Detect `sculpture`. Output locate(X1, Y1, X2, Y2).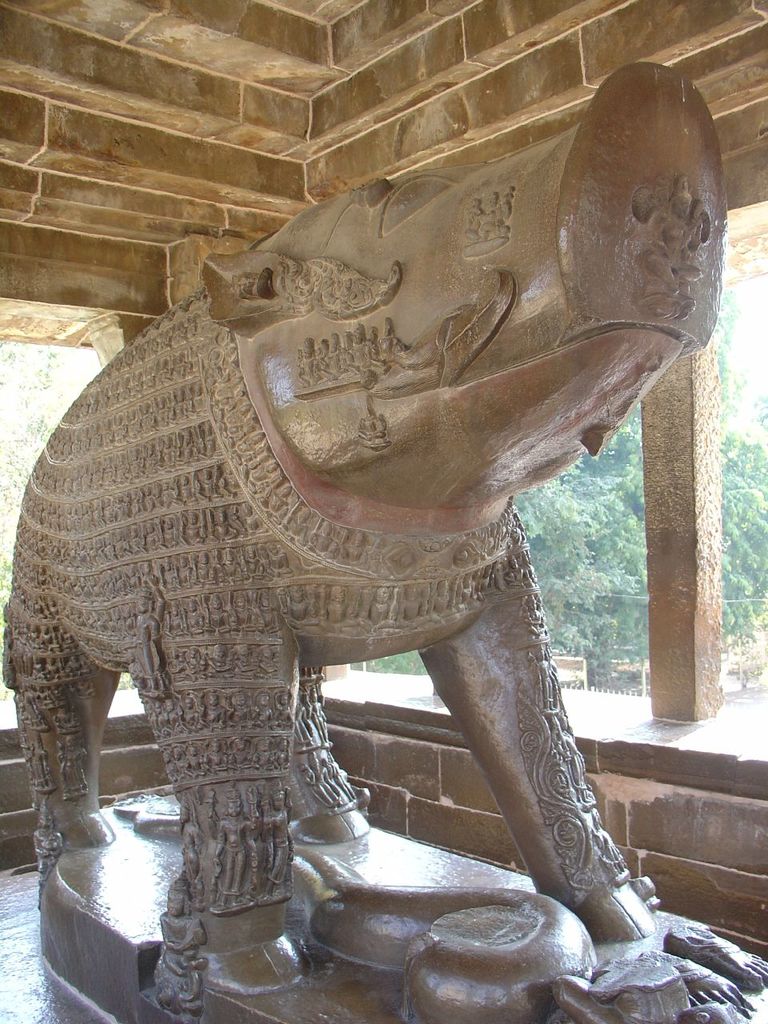
locate(60, 50, 745, 1018).
